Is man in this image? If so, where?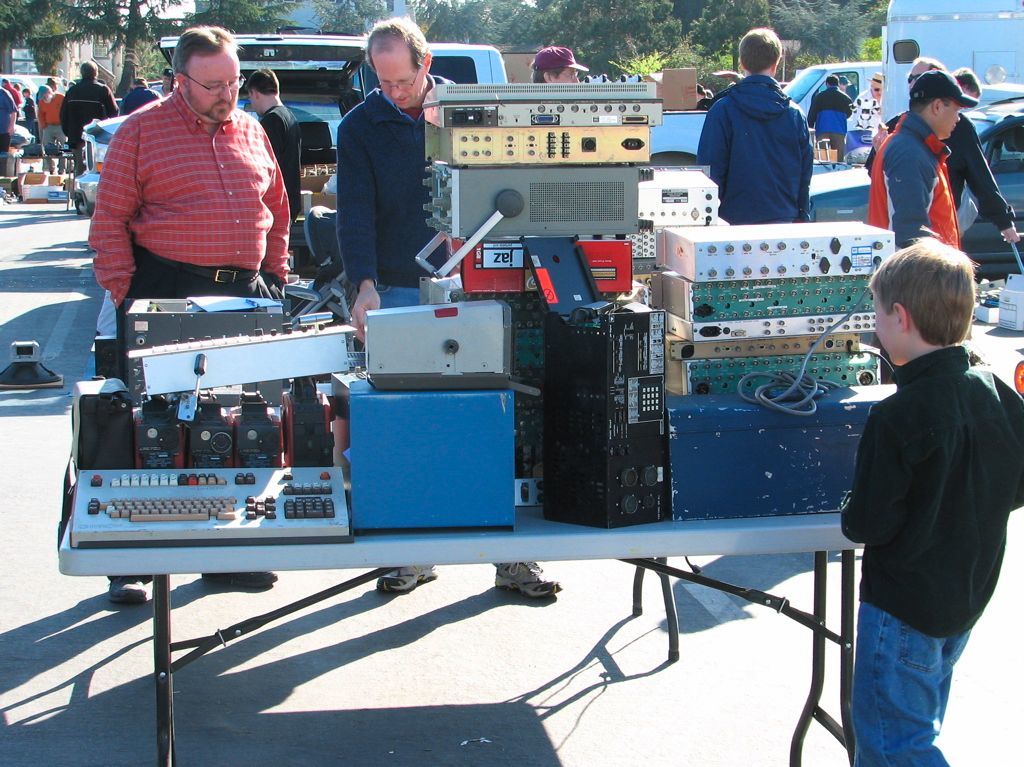
Yes, at 0:90:17:163.
